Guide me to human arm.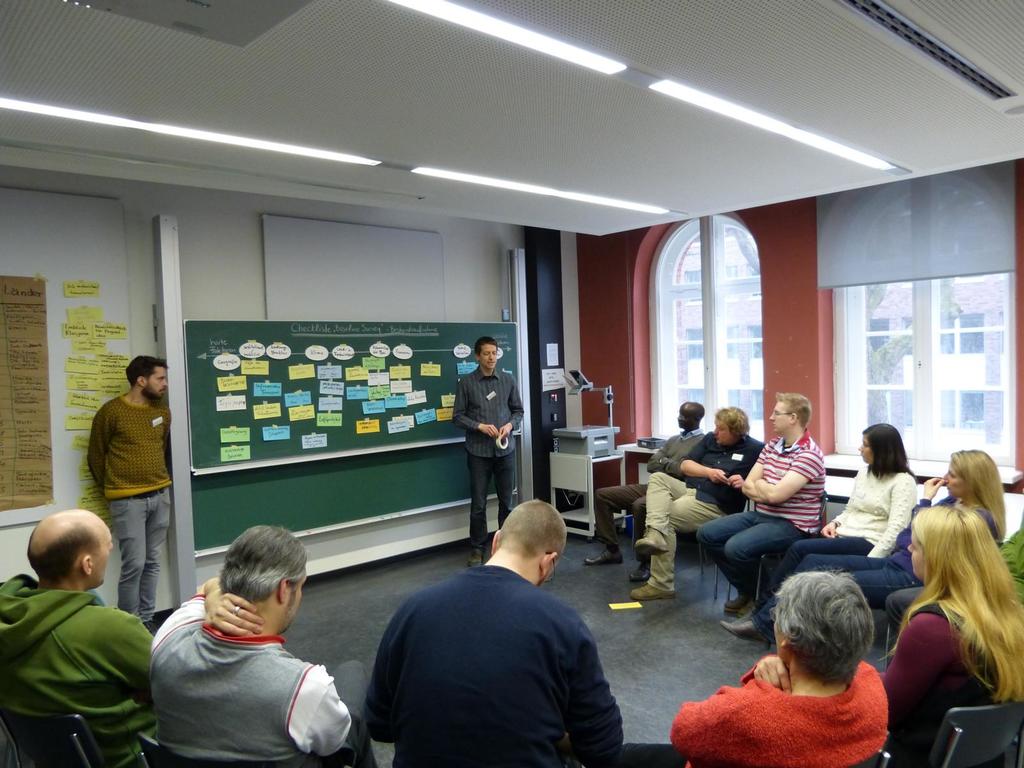
Guidance: [x1=816, y1=467, x2=857, y2=540].
